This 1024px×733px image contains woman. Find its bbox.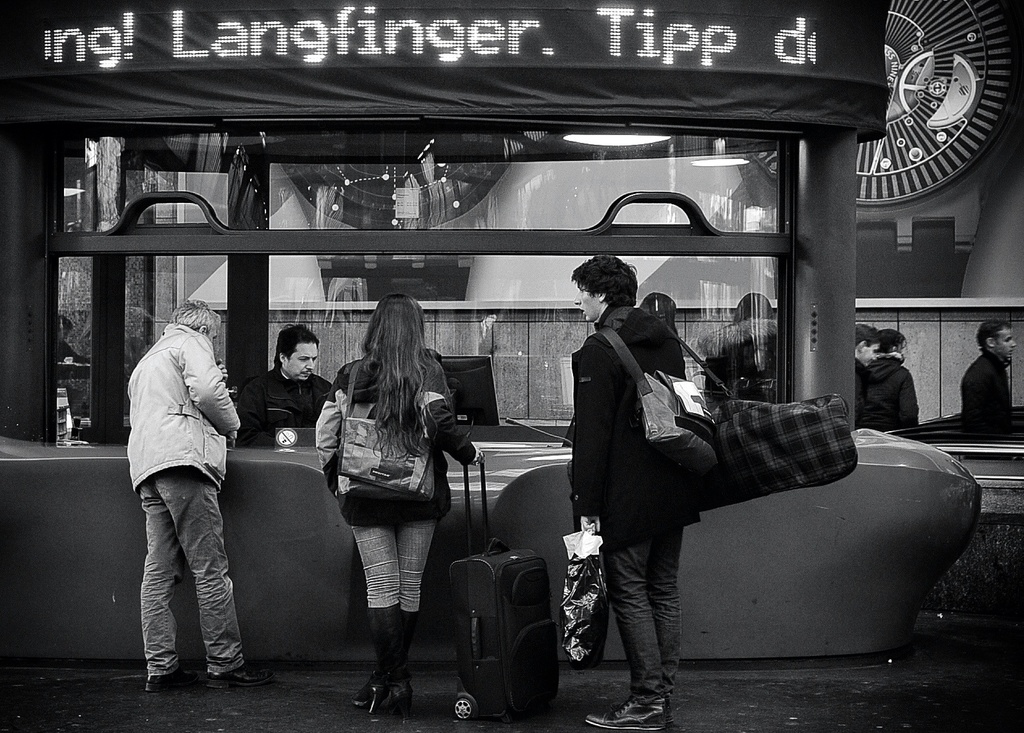
<box>309,297,470,696</box>.
